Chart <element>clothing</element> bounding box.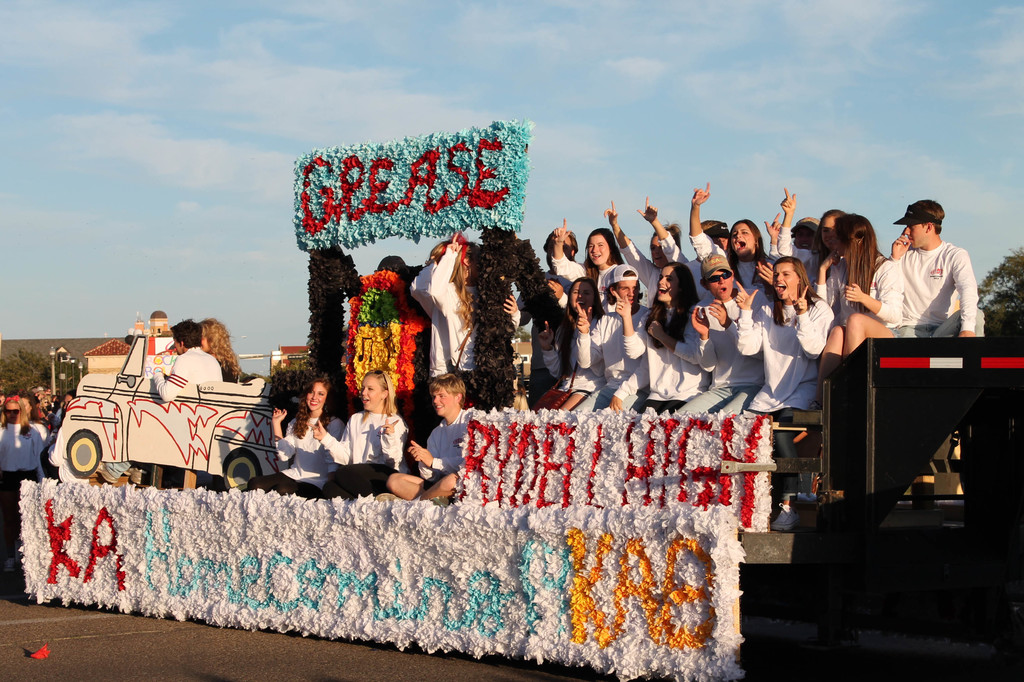
Charted: {"left": 810, "top": 238, "right": 895, "bottom": 359}.
